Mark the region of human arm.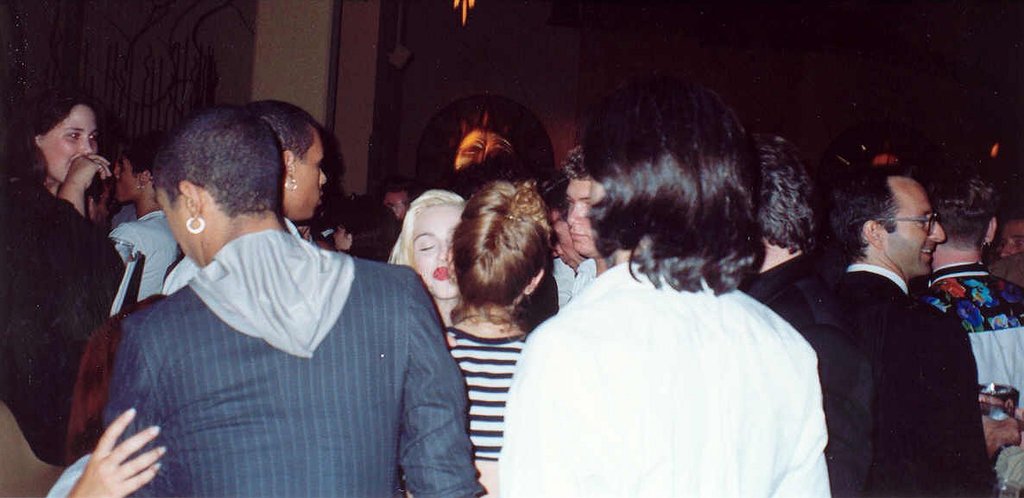
Region: (935,325,996,497).
